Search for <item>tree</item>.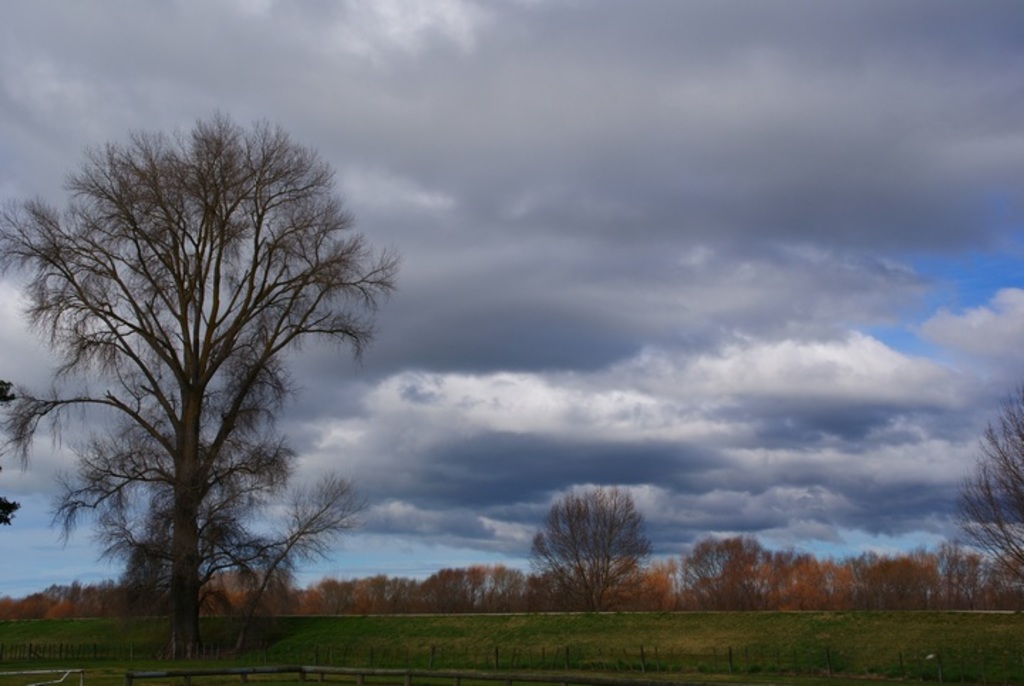
Found at x1=533, y1=487, x2=647, y2=613.
